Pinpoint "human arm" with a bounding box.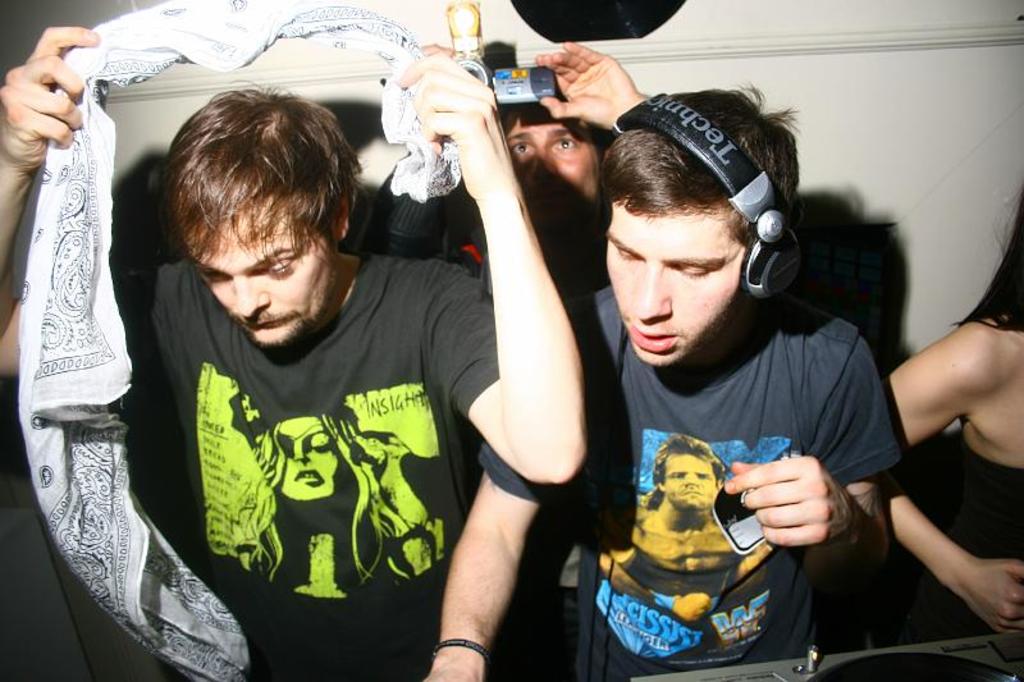
[410, 42, 613, 486].
